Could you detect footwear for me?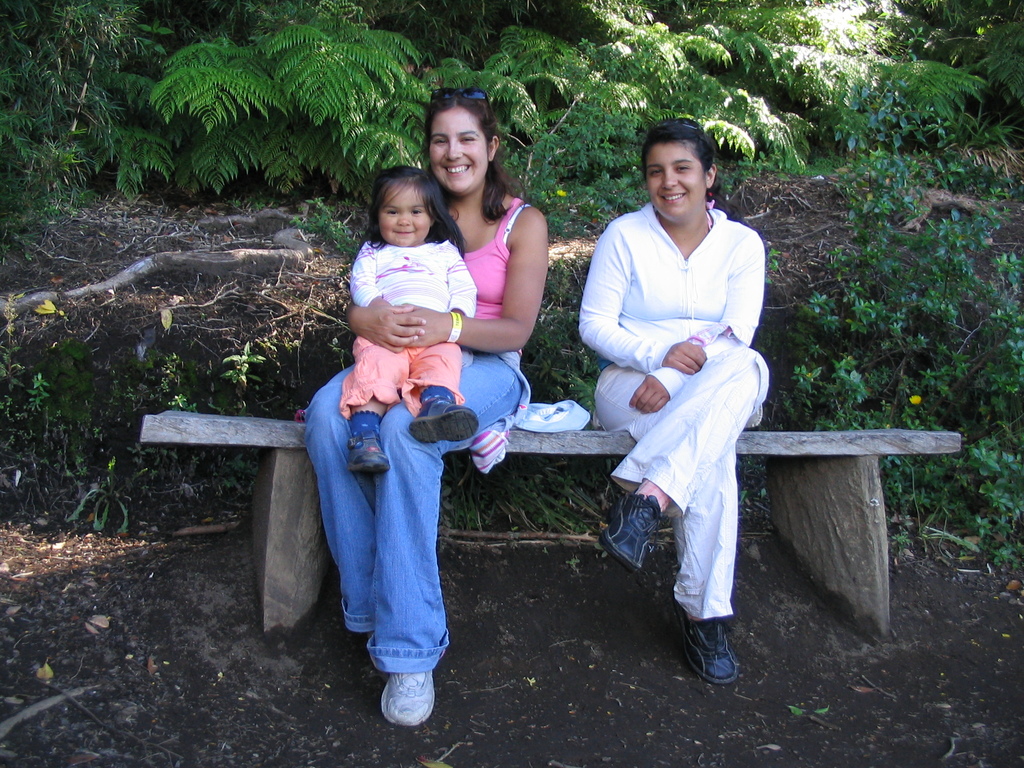
Detection result: detection(378, 662, 438, 730).
